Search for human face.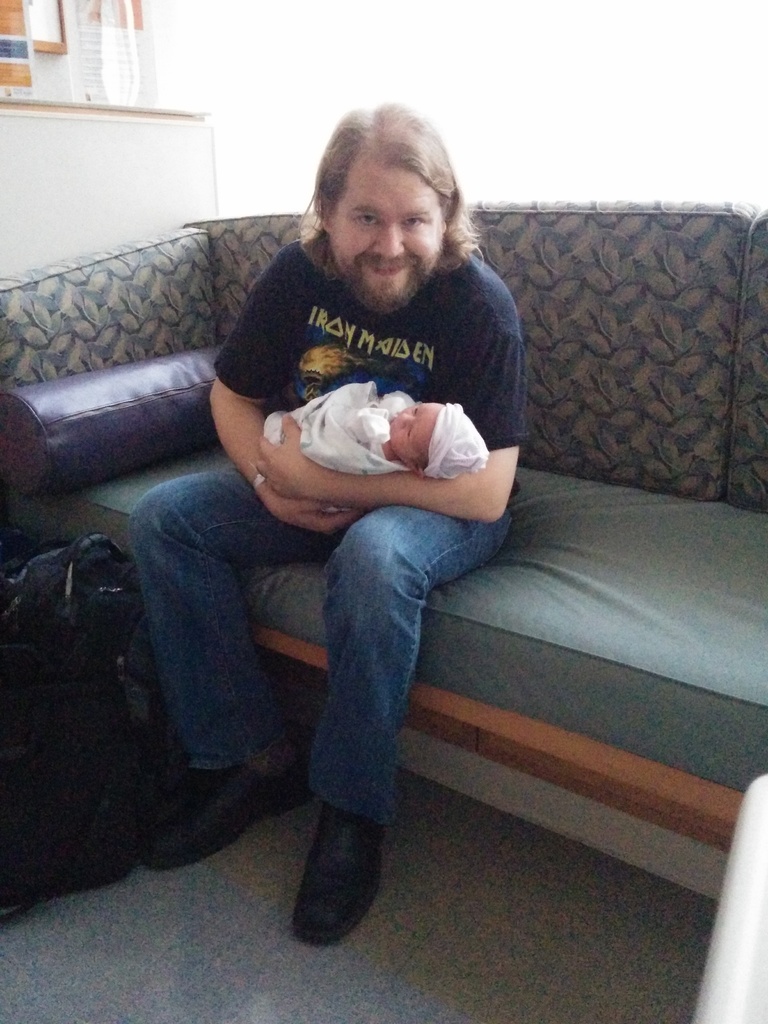
Found at [333,161,441,310].
